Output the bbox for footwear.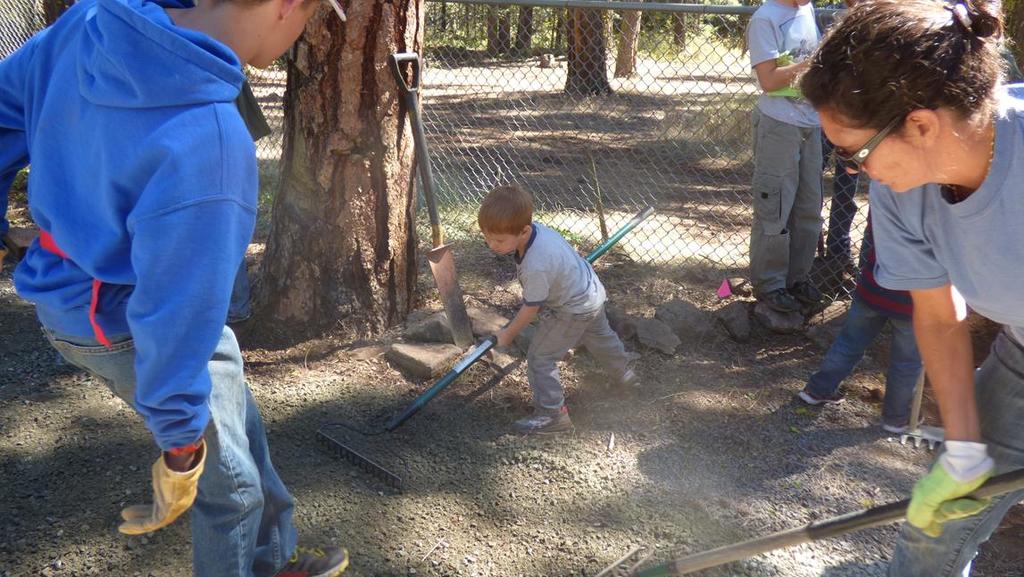
(792, 272, 828, 309).
